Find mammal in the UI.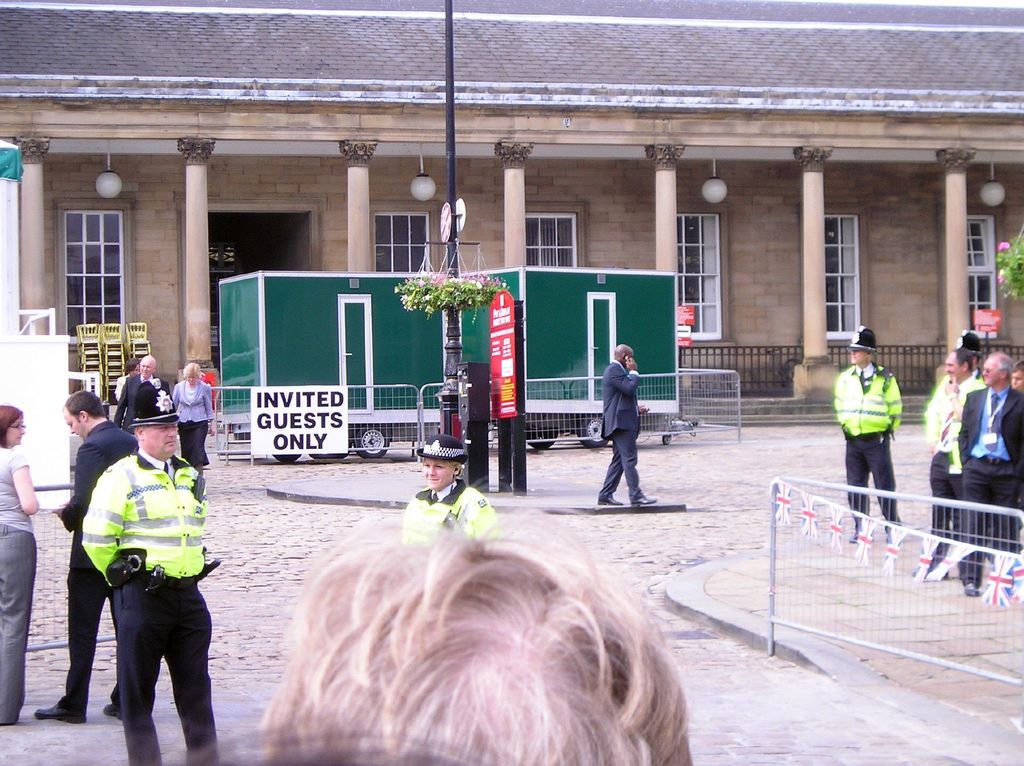
UI element at box(114, 359, 141, 399).
